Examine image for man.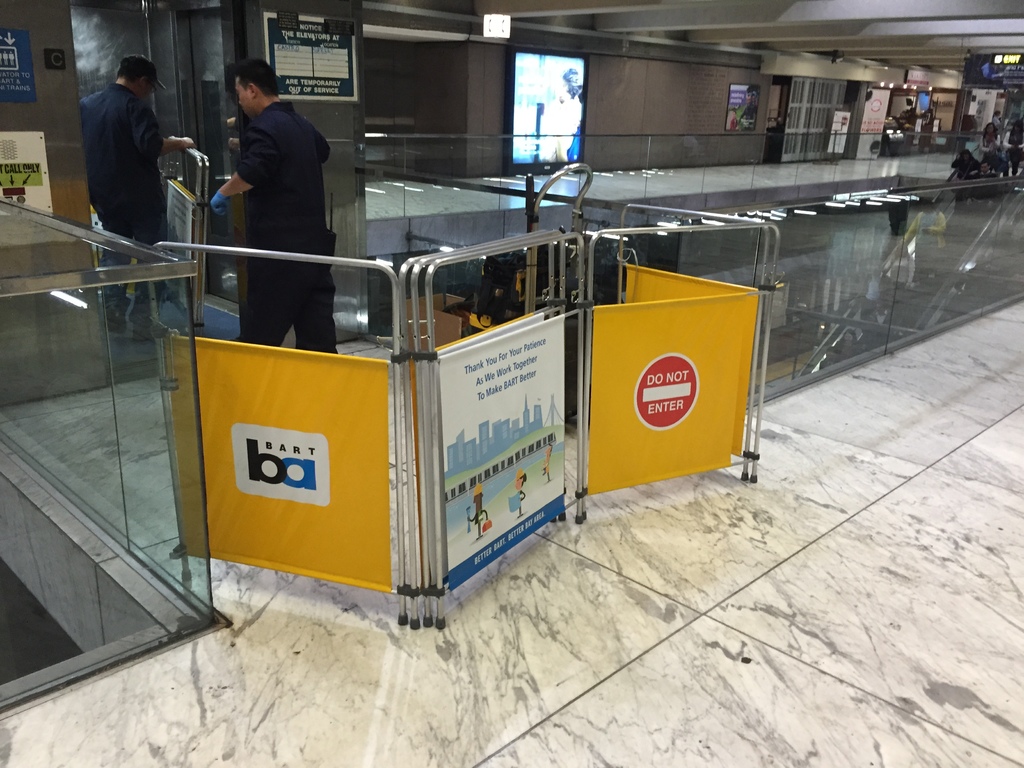
Examination result: box=[956, 158, 1009, 232].
